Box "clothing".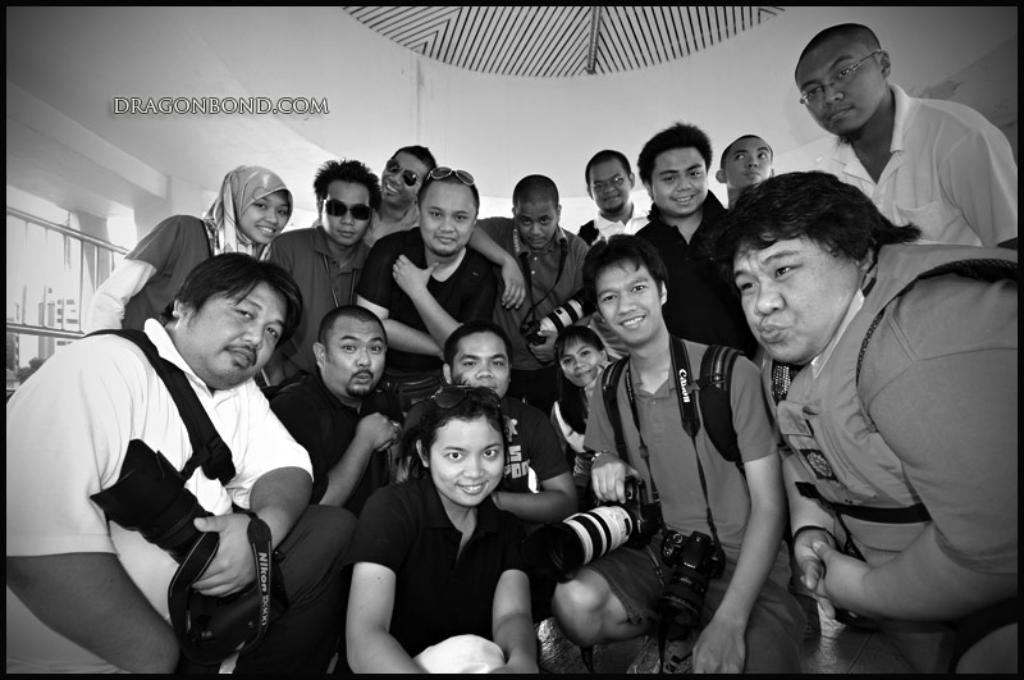
{"x1": 818, "y1": 86, "x2": 1018, "y2": 255}.
